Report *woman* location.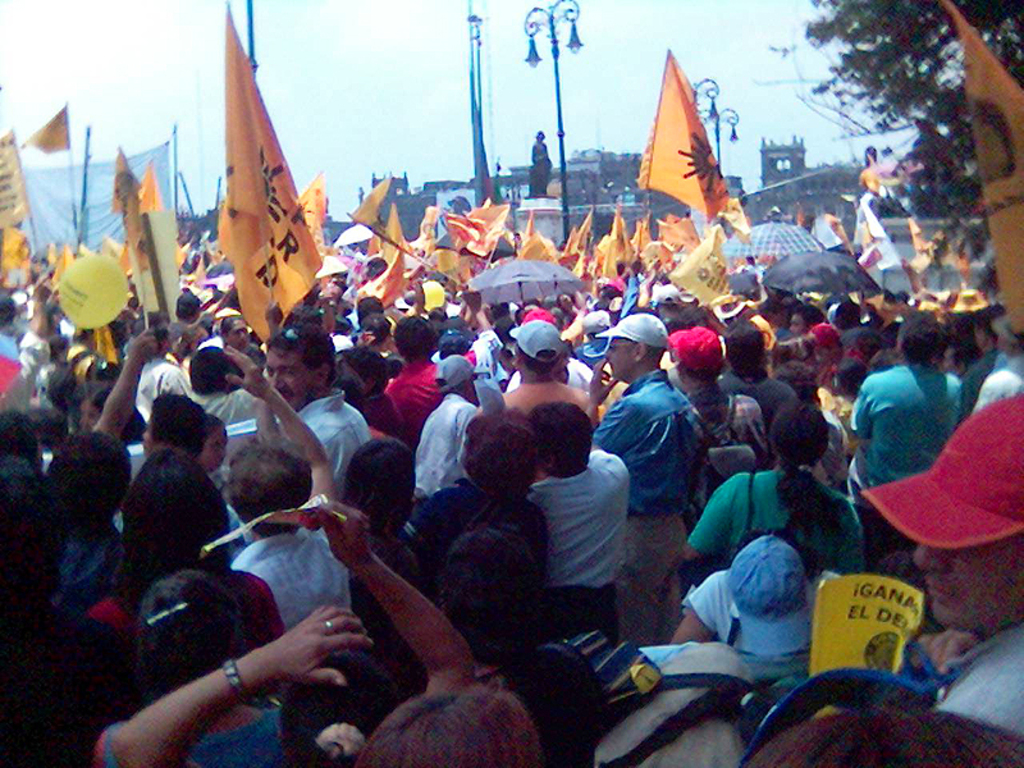
Report: [673, 393, 878, 586].
